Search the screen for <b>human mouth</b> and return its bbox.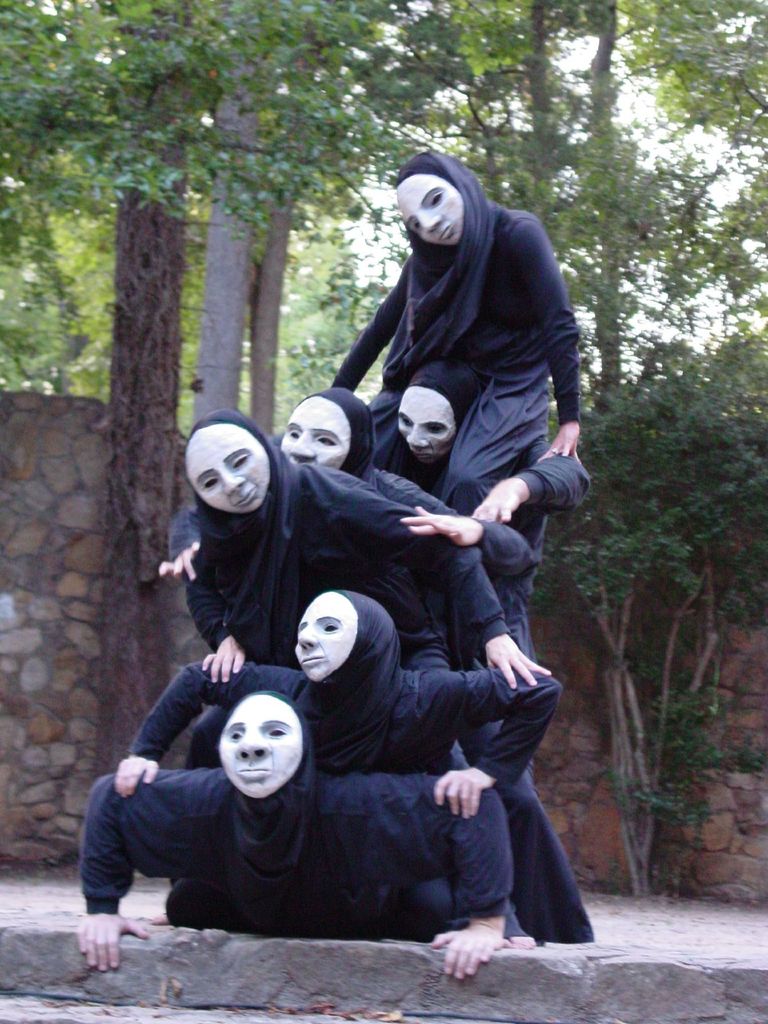
Found: rect(431, 218, 457, 247).
